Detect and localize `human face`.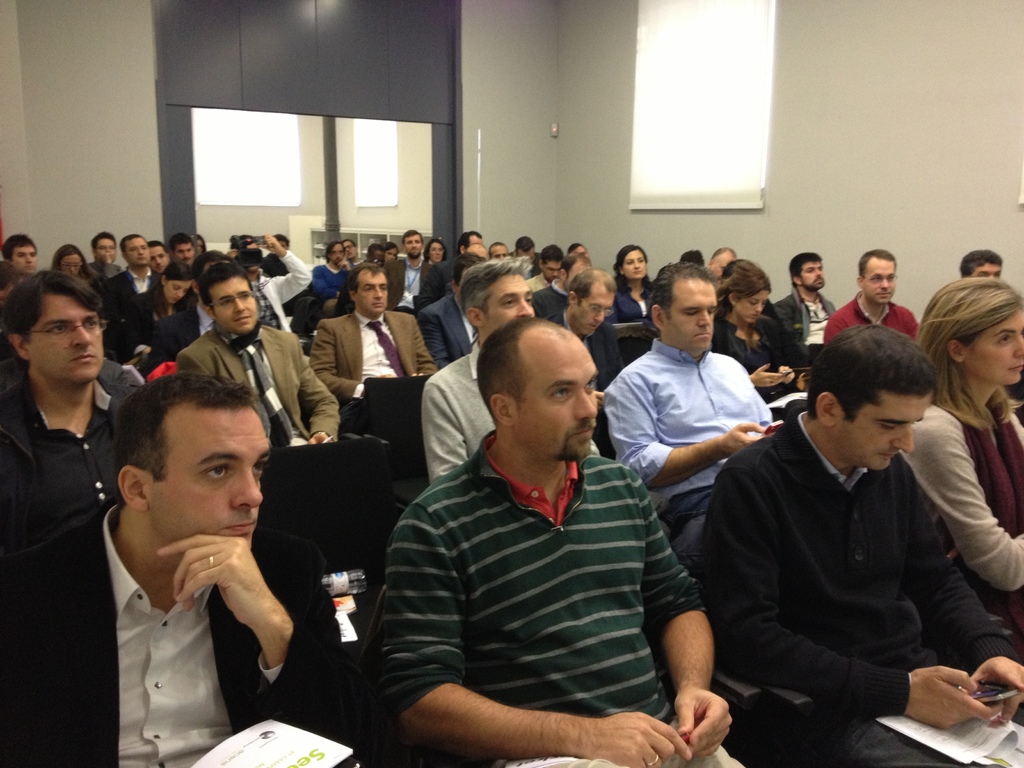
Localized at x1=54 y1=253 x2=80 y2=279.
